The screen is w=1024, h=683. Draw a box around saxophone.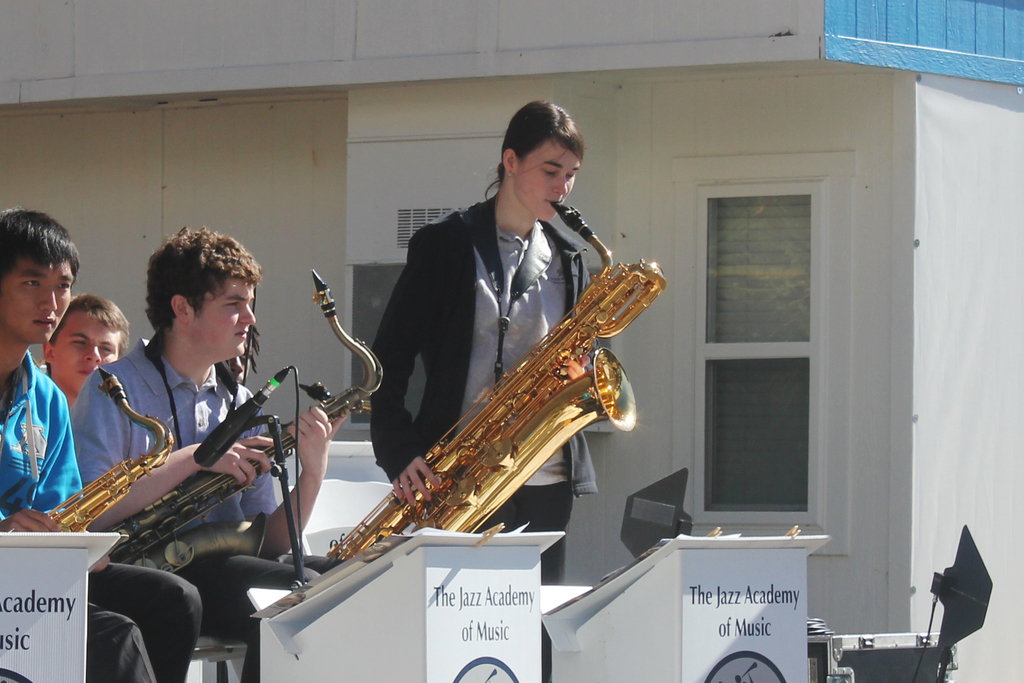
box=[321, 192, 668, 575].
